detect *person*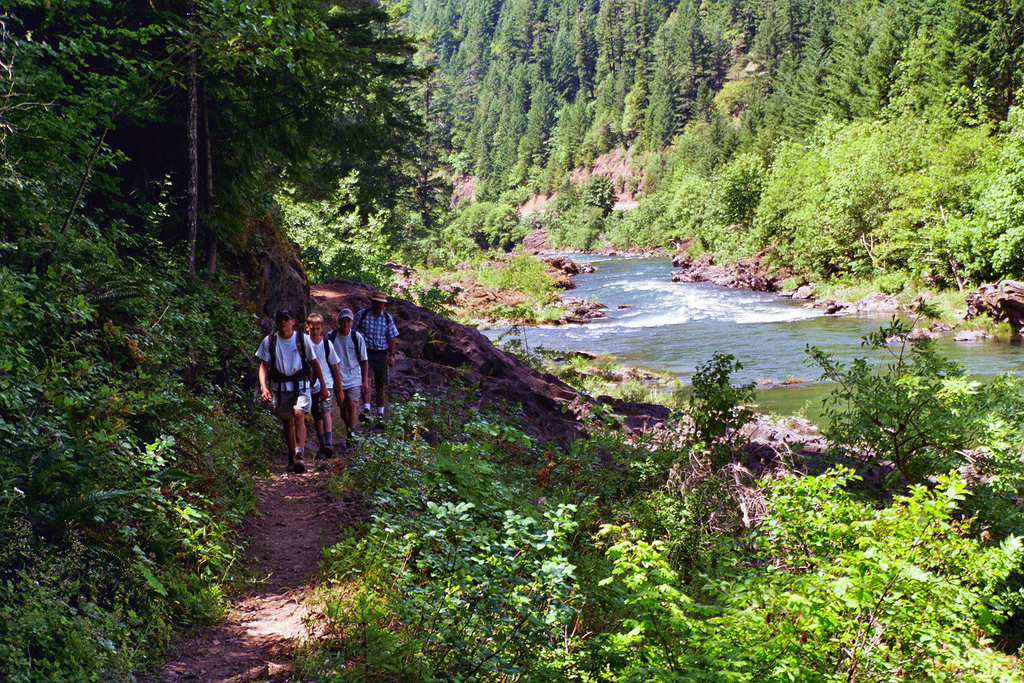
[328,307,373,442]
